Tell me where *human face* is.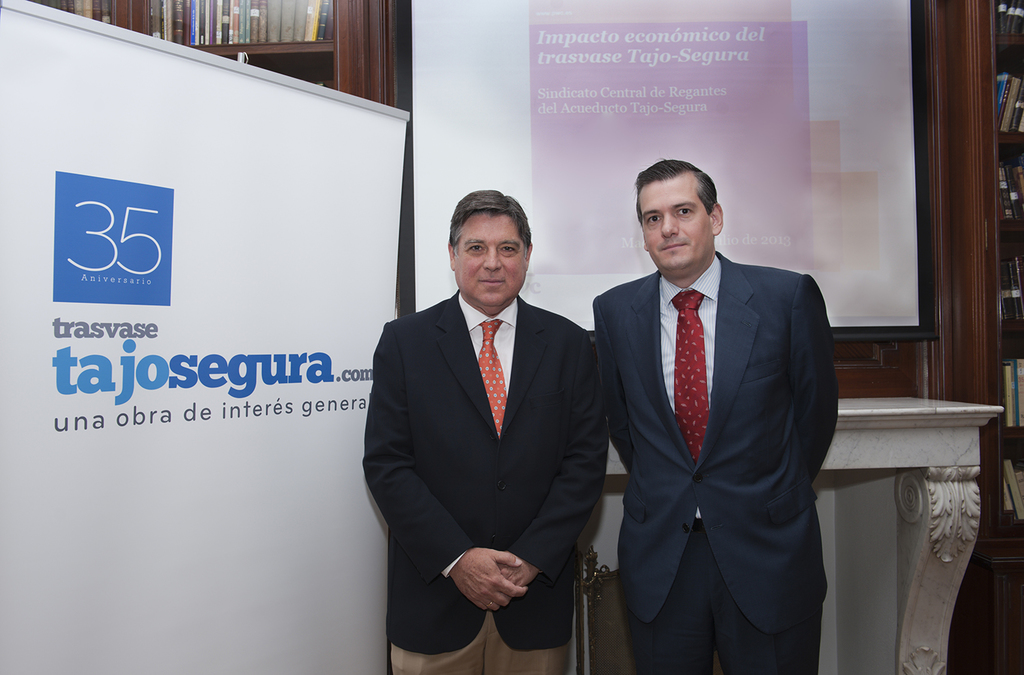
*human face* is at (left=638, top=172, right=714, bottom=270).
